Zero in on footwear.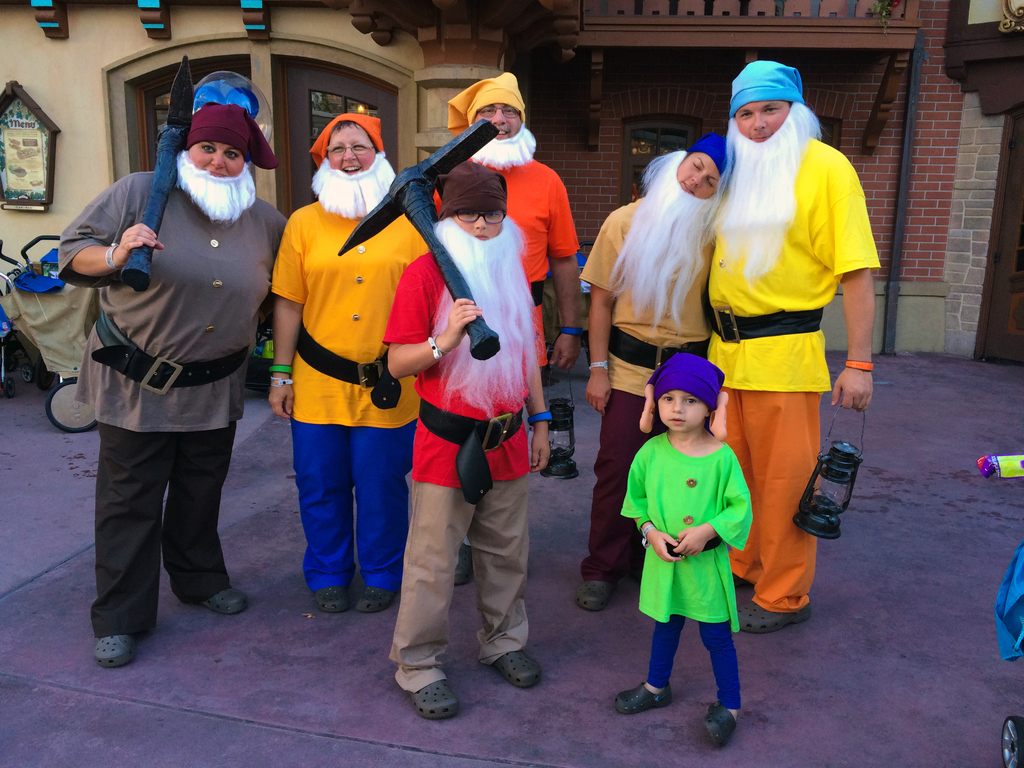
Zeroed in: crop(737, 600, 813, 636).
